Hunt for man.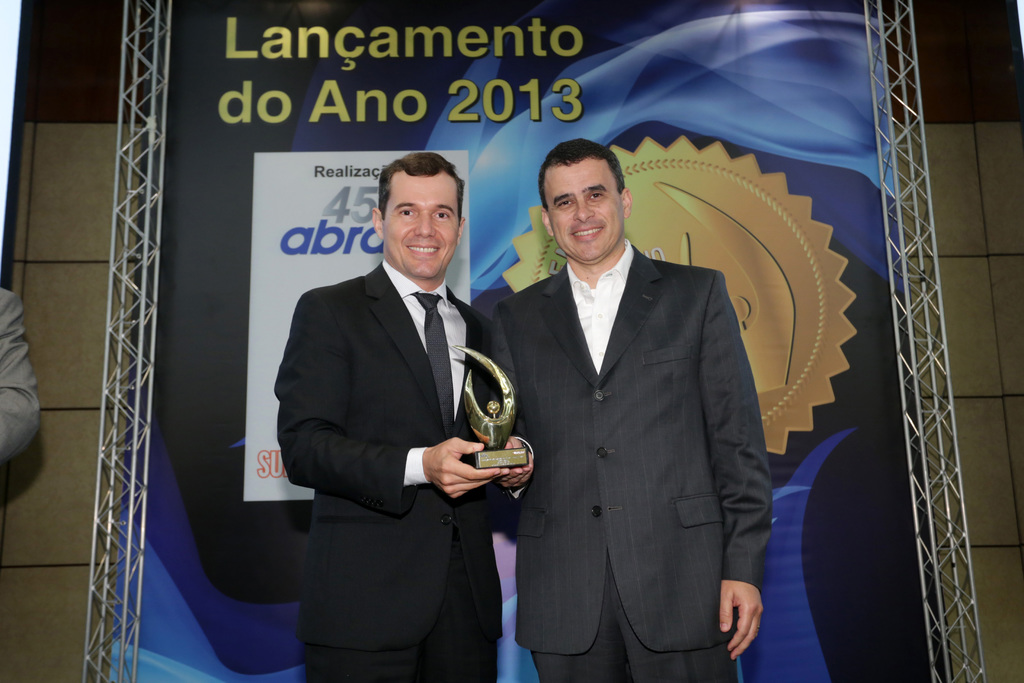
Hunted down at pyautogui.locateOnScreen(504, 91, 825, 682).
